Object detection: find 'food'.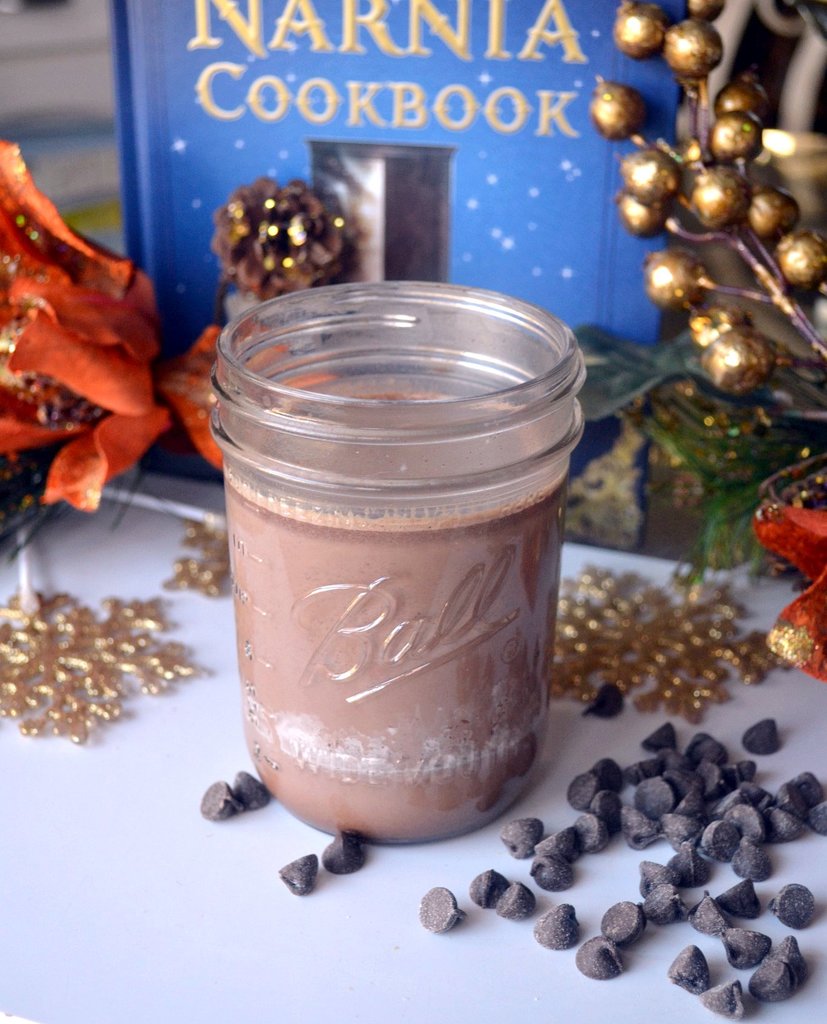
x1=276 y1=851 x2=317 y2=896.
